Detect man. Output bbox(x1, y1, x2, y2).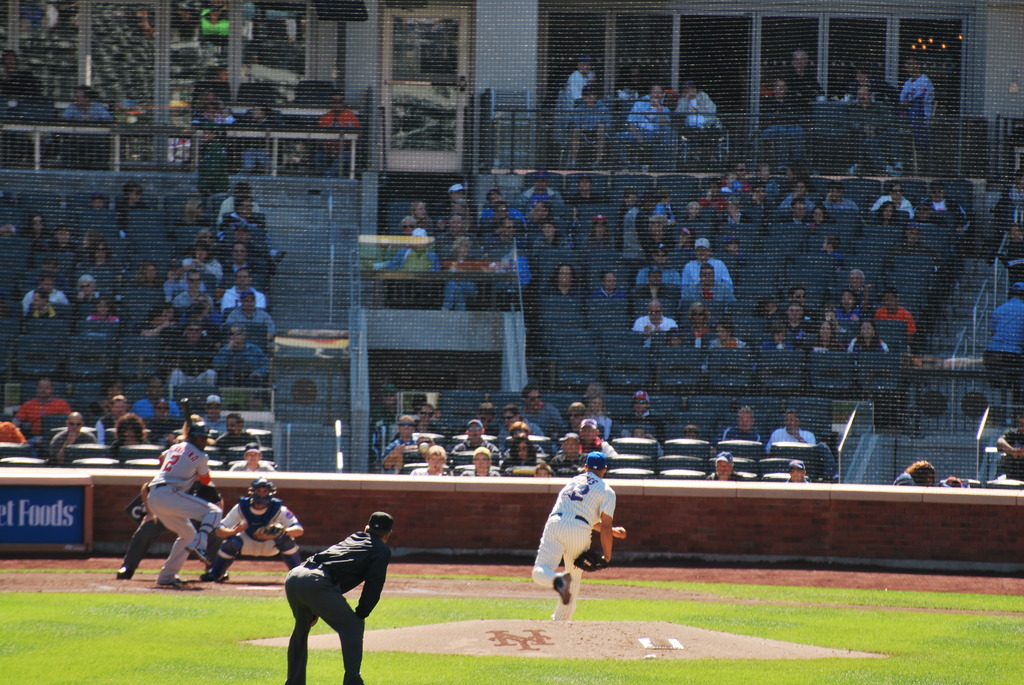
bbox(148, 418, 222, 585).
